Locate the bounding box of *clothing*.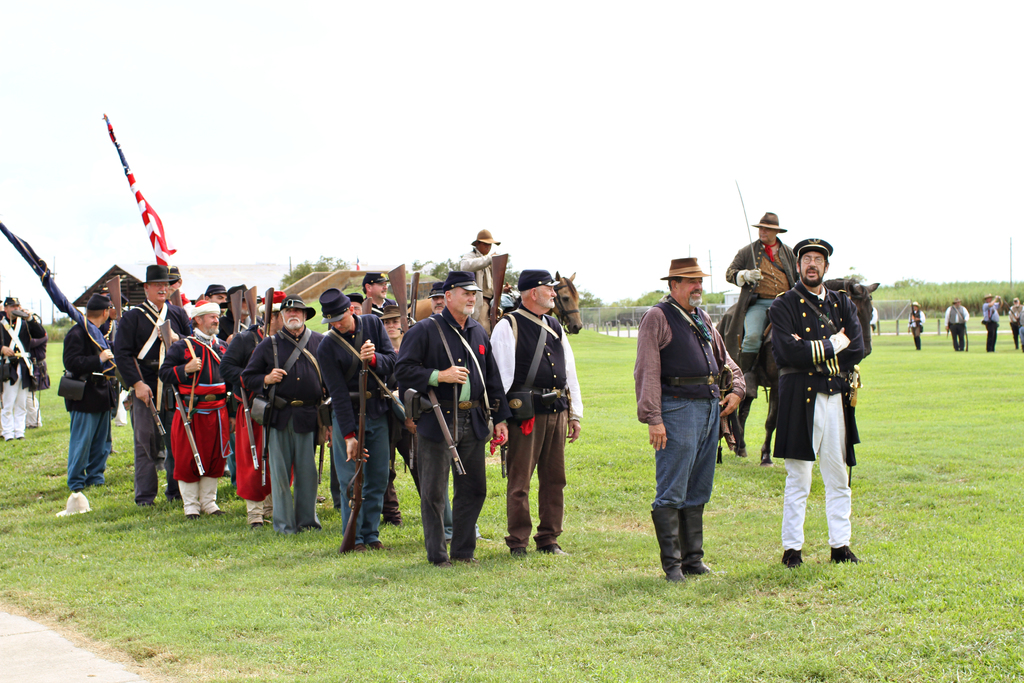
Bounding box: <bbox>0, 313, 33, 437</bbox>.
